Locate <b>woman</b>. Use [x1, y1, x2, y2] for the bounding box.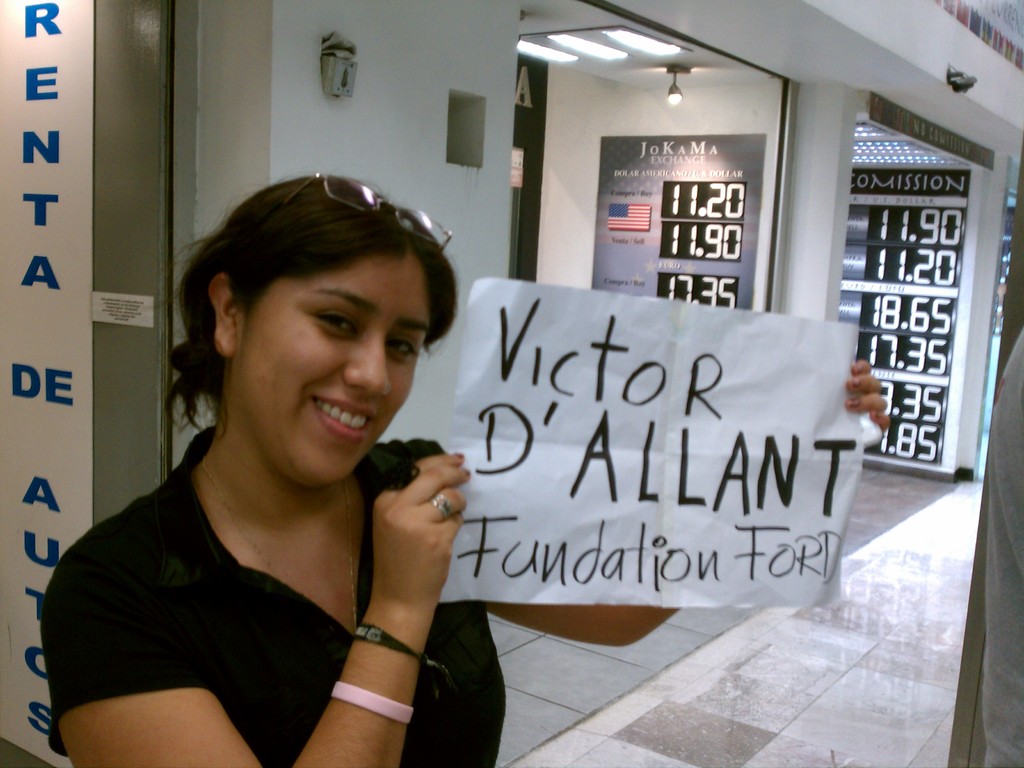
[51, 162, 493, 767].
